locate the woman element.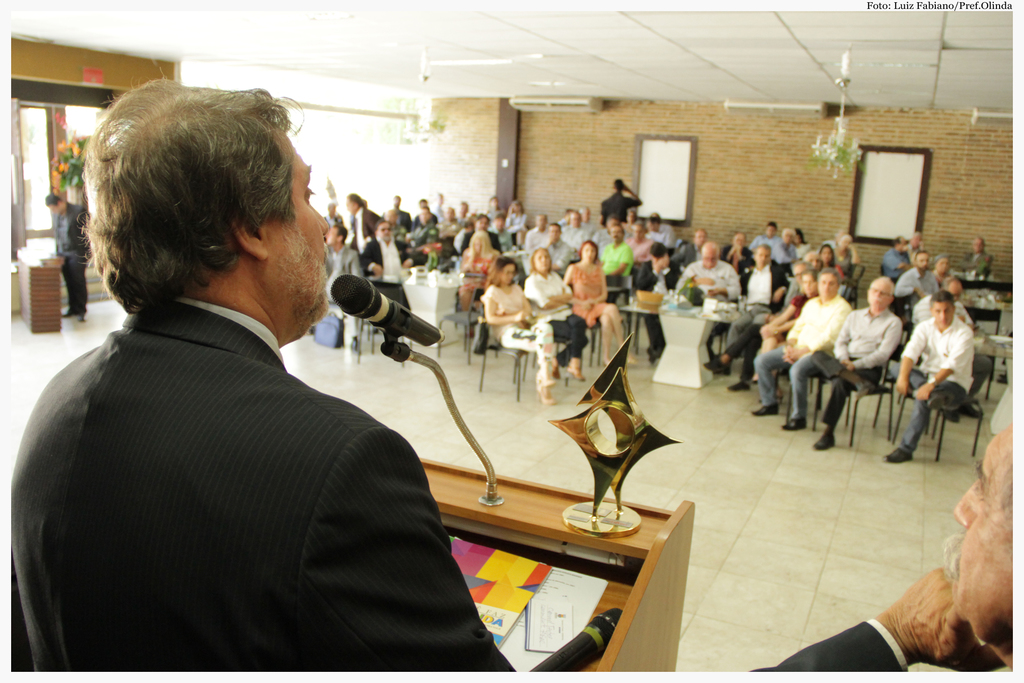
Element bbox: Rect(577, 240, 641, 385).
